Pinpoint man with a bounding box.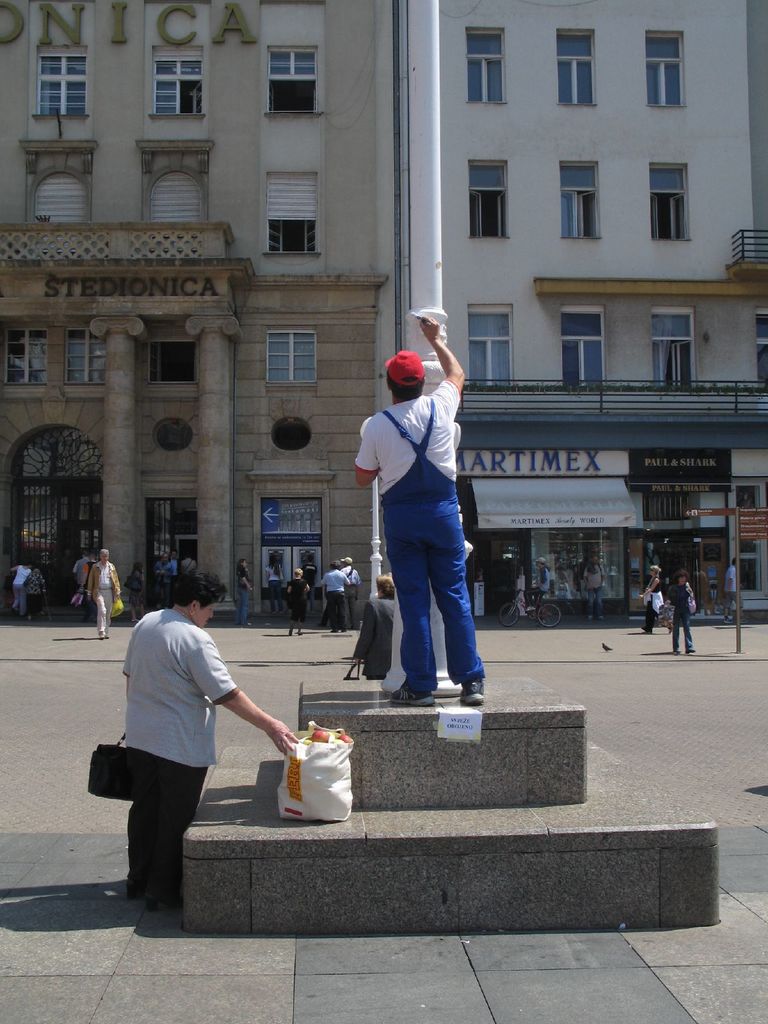
<box>163,547,180,607</box>.
